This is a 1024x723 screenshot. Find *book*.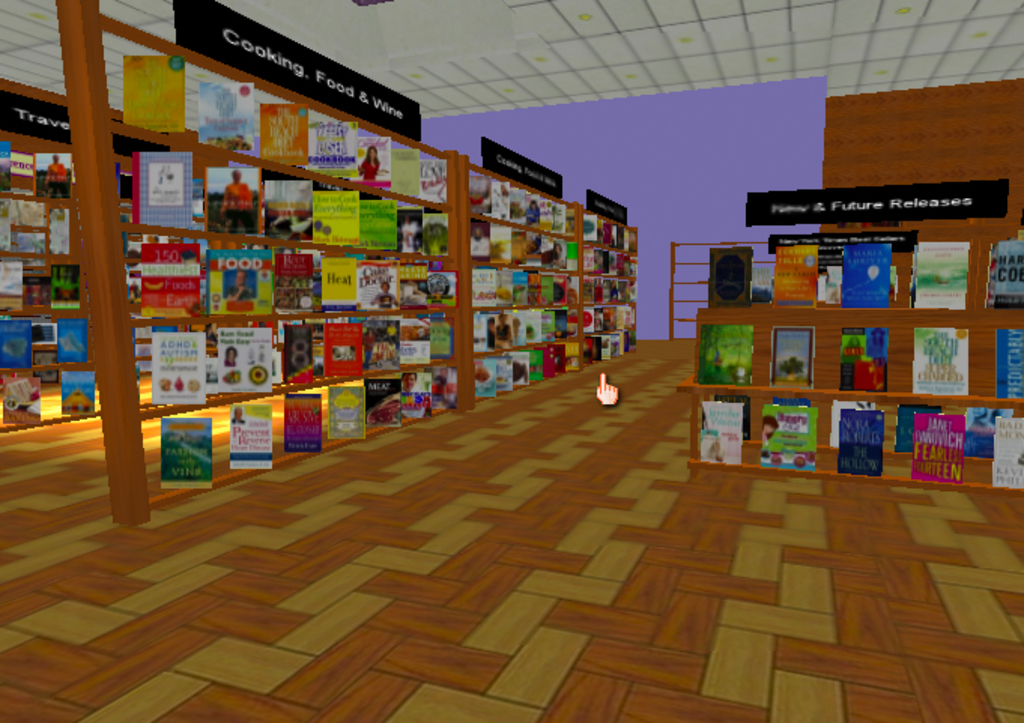
Bounding box: bbox=[266, 177, 311, 244].
